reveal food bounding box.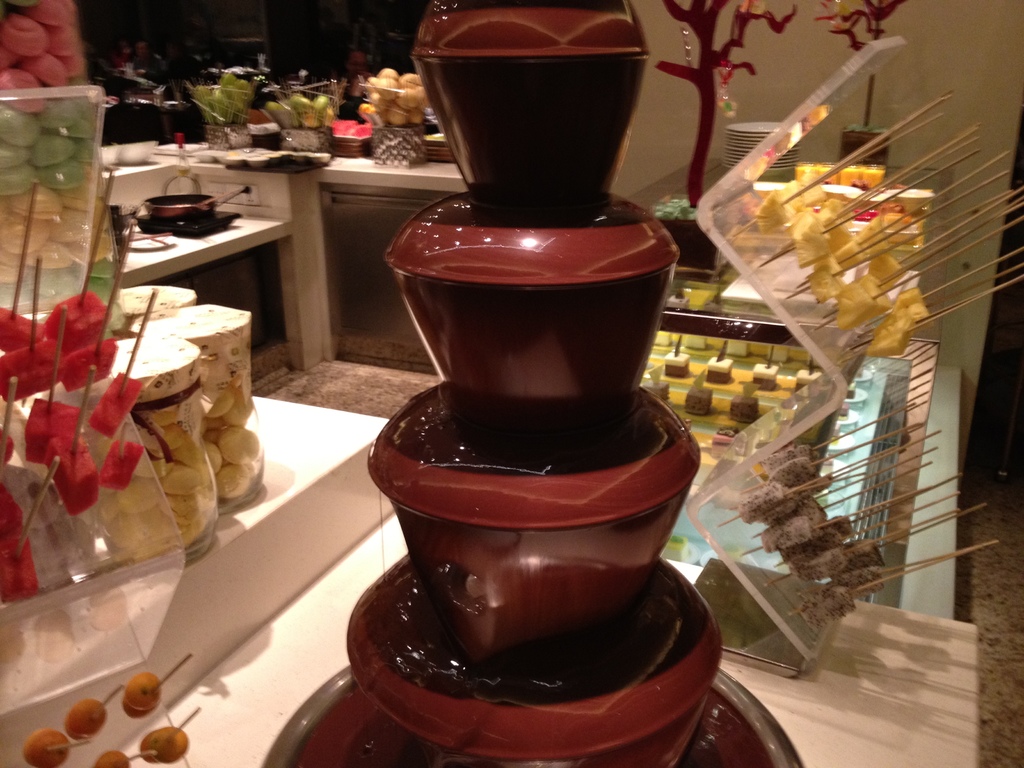
Revealed: <region>7, 728, 68, 767</region>.
